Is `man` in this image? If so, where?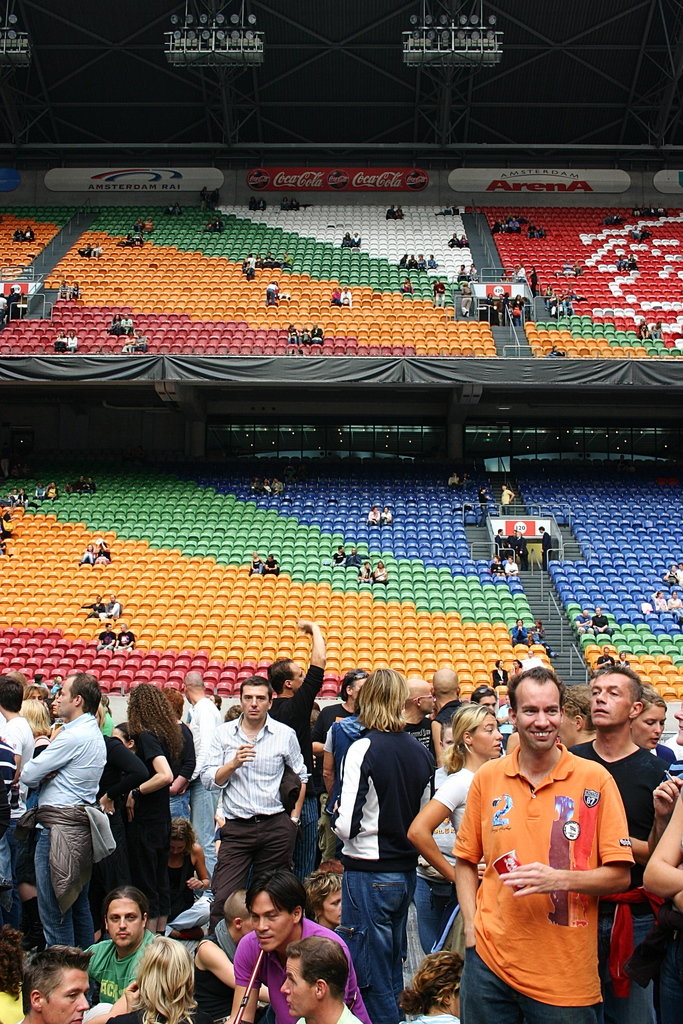
Yes, at bbox=(342, 285, 352, 310).
